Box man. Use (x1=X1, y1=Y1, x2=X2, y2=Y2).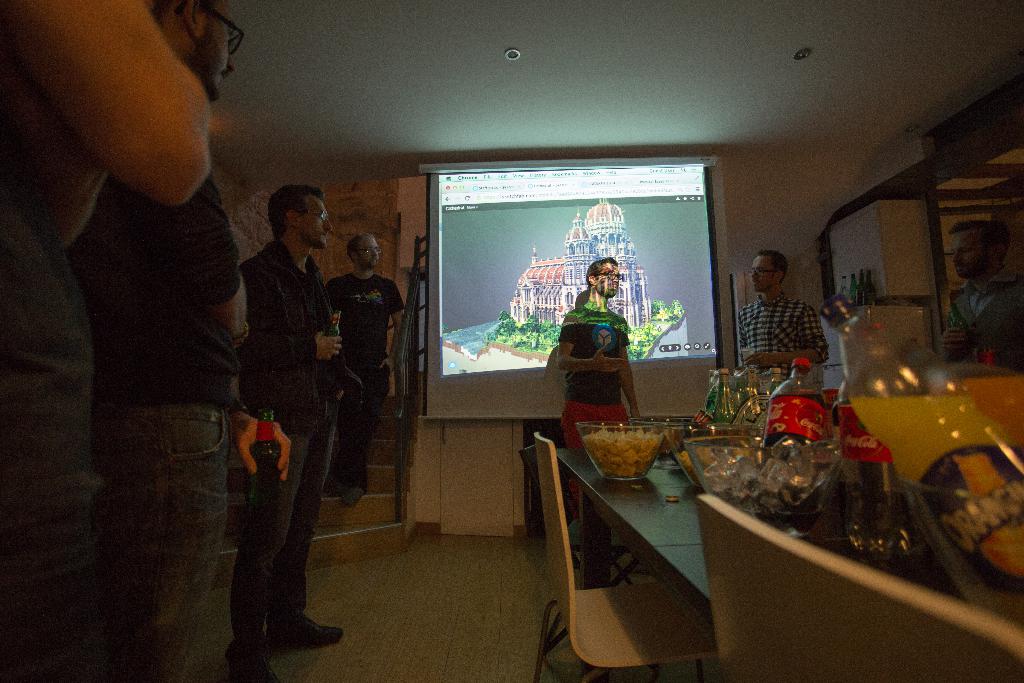
(x1=554, y1=258, x2=639, y2=509).
